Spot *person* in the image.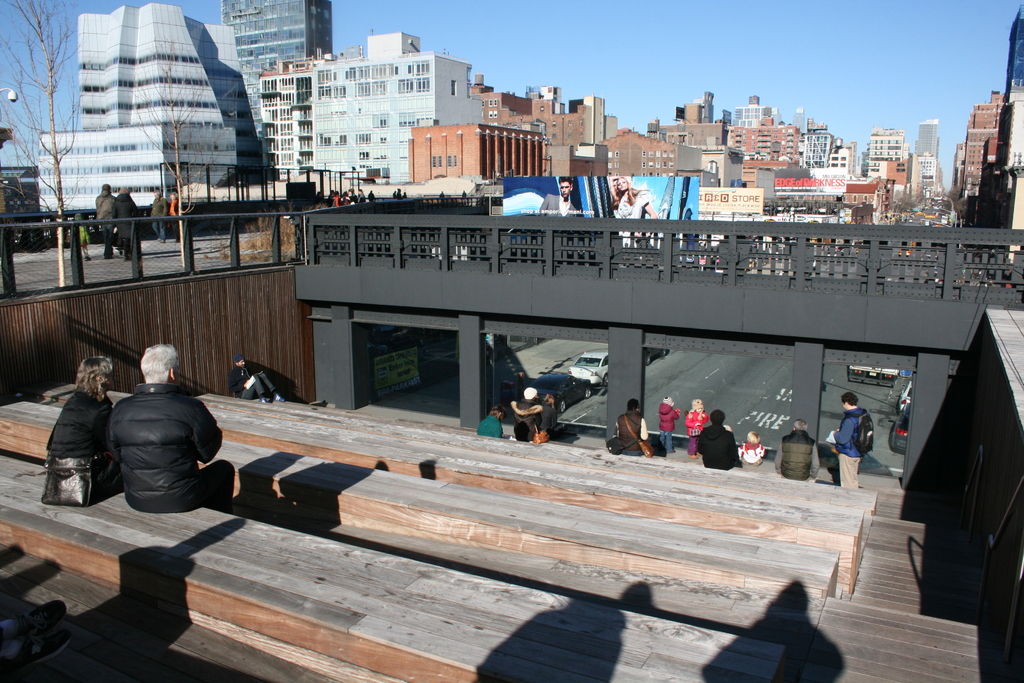
*person* found at [680,397,745,476].
